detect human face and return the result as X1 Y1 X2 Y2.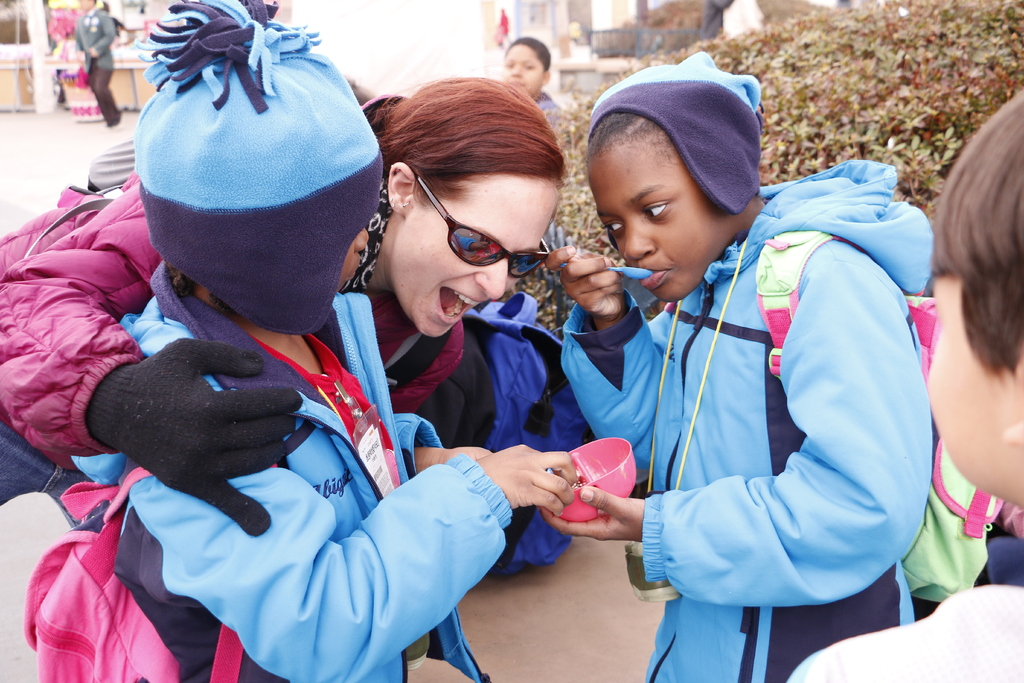
504 45 545 97.
